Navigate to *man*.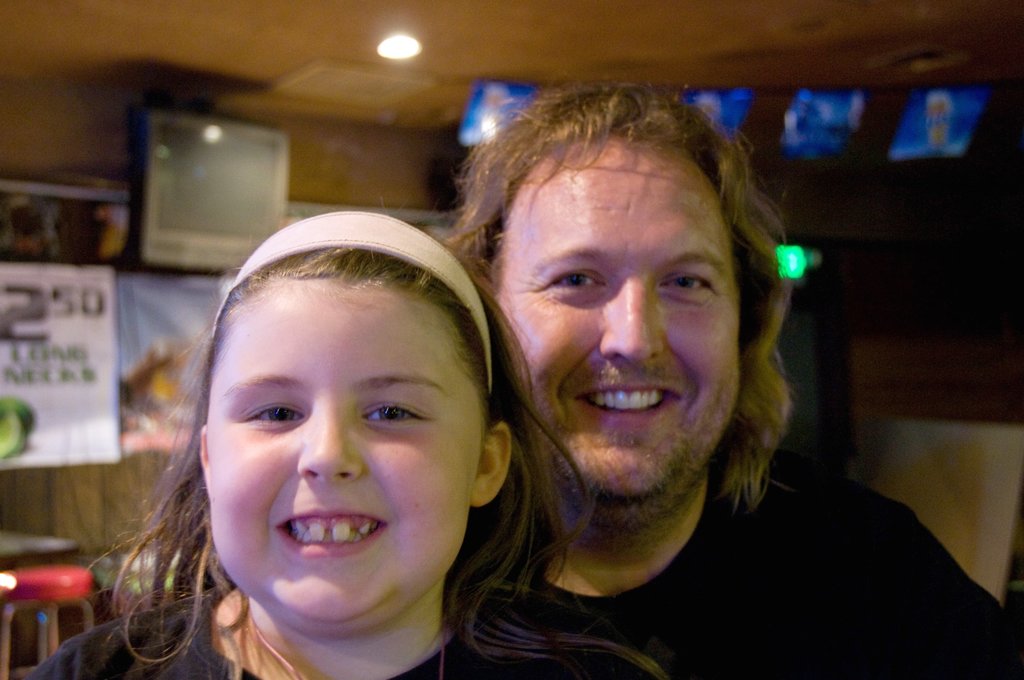
Navigation target: bbox=(440, 76, 1023, 679).
